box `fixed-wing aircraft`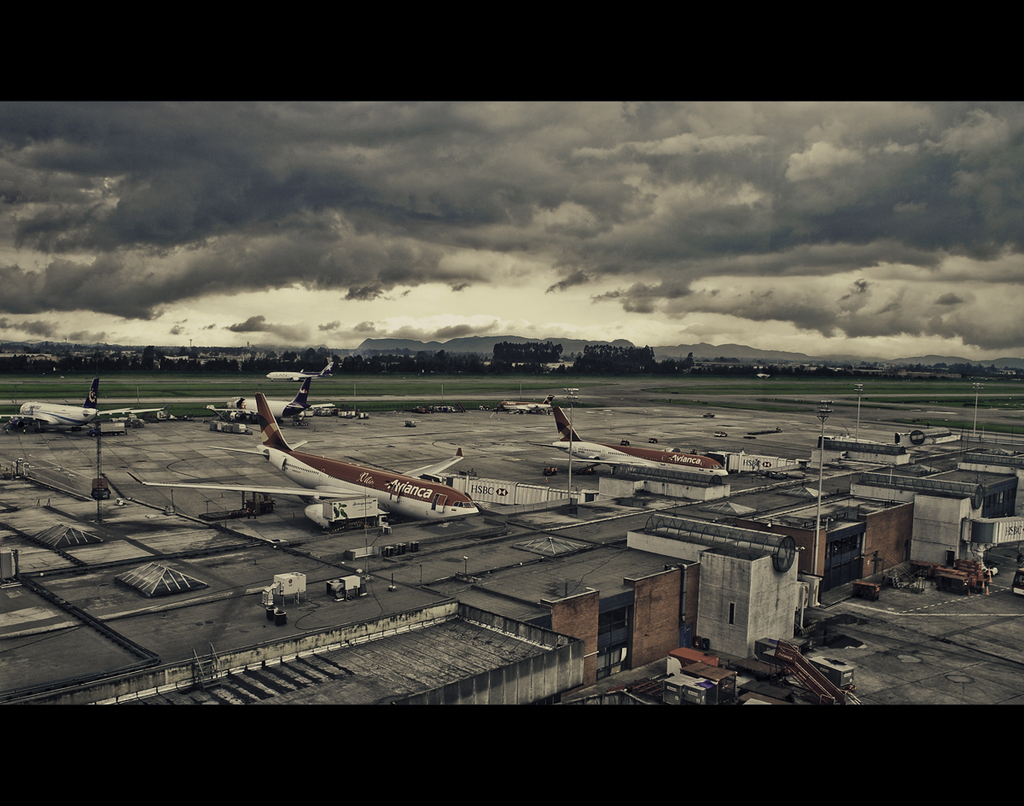
region(0, 378, 163, 428)
